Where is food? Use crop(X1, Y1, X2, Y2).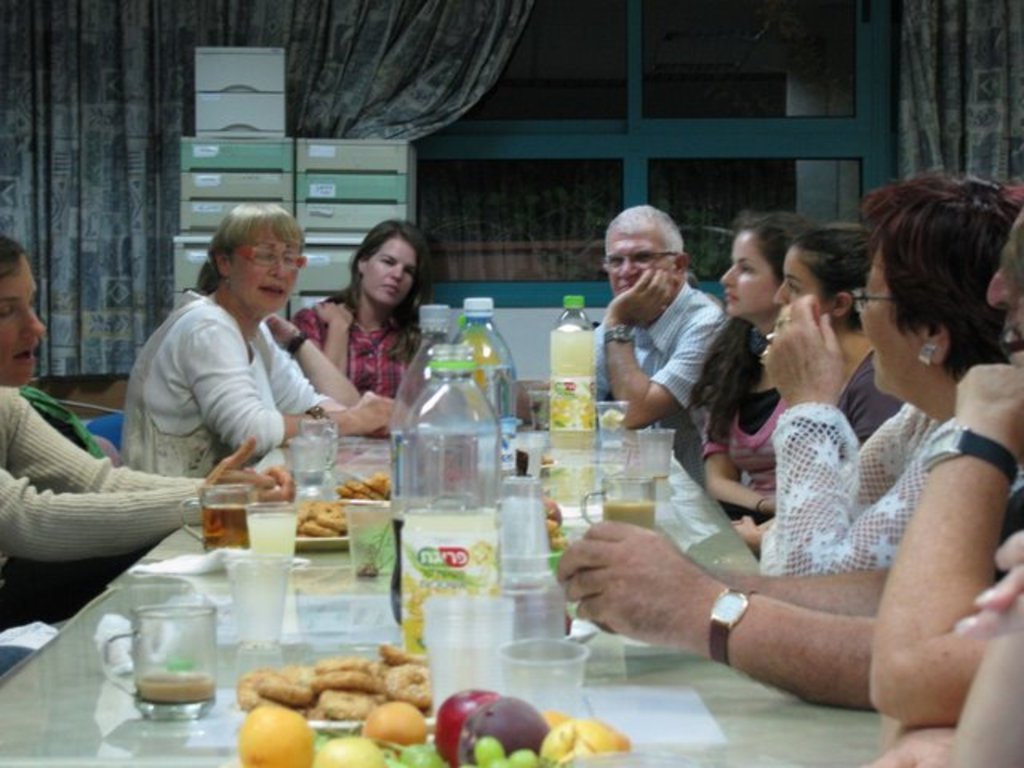
crop(546, 491, 566, 550).
